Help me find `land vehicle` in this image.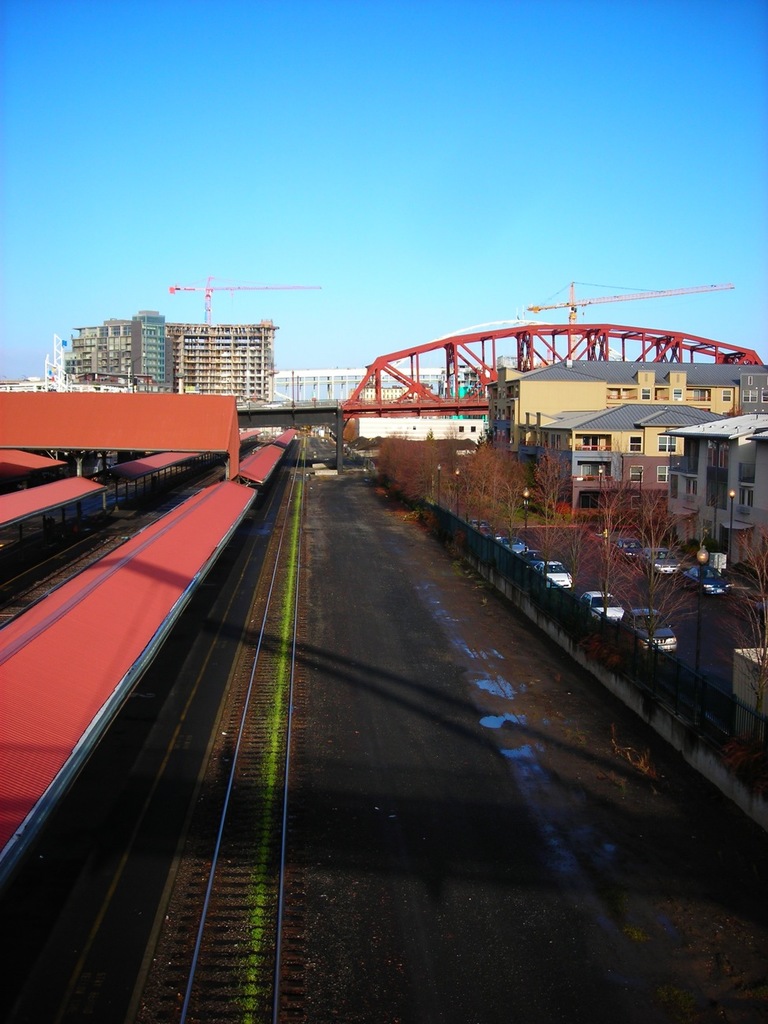
Found it: crop(575, 586, 624, 623).
